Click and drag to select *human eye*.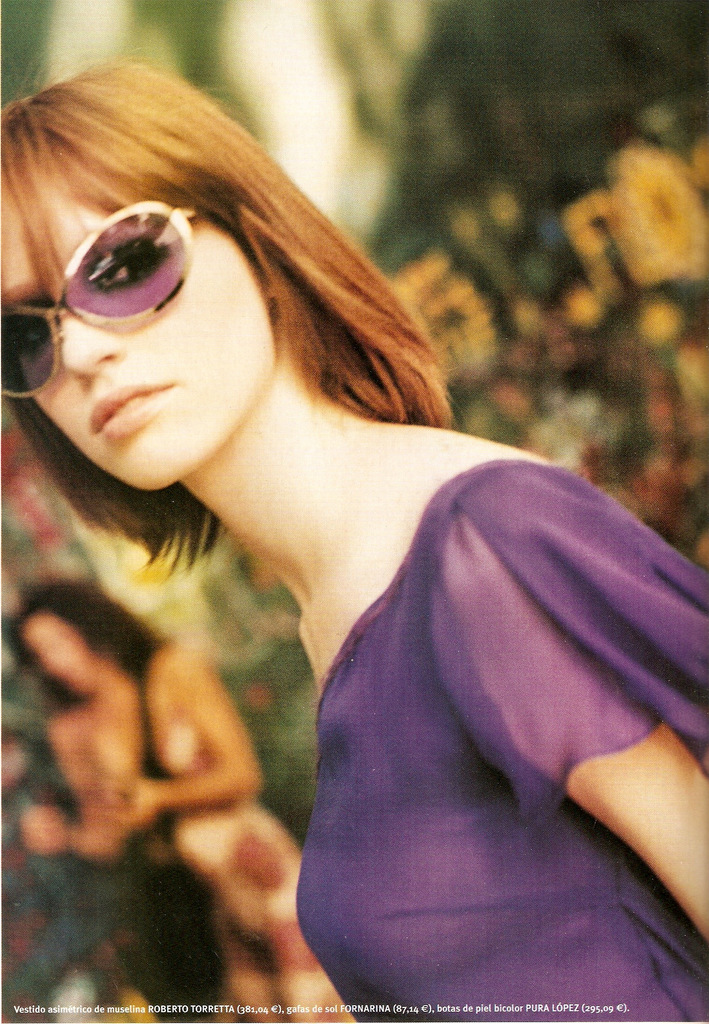
Selection: bbox=(102, 246, 162, 292).
